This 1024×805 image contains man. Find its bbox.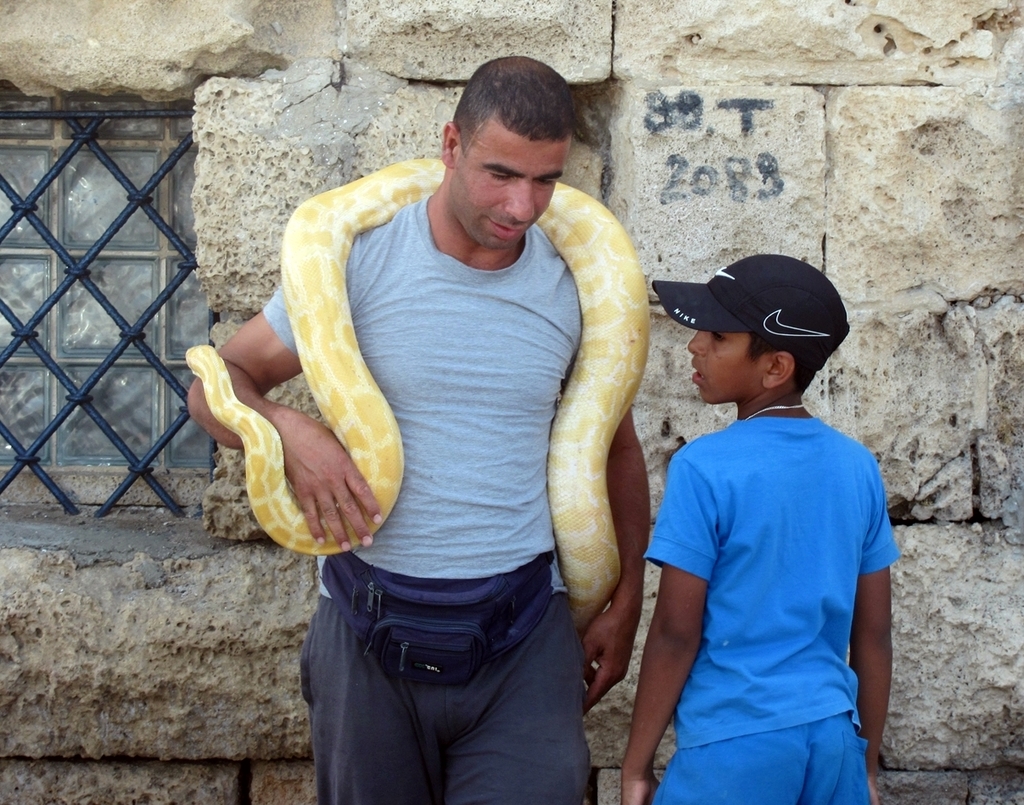
(190, 54, 650, 790).
